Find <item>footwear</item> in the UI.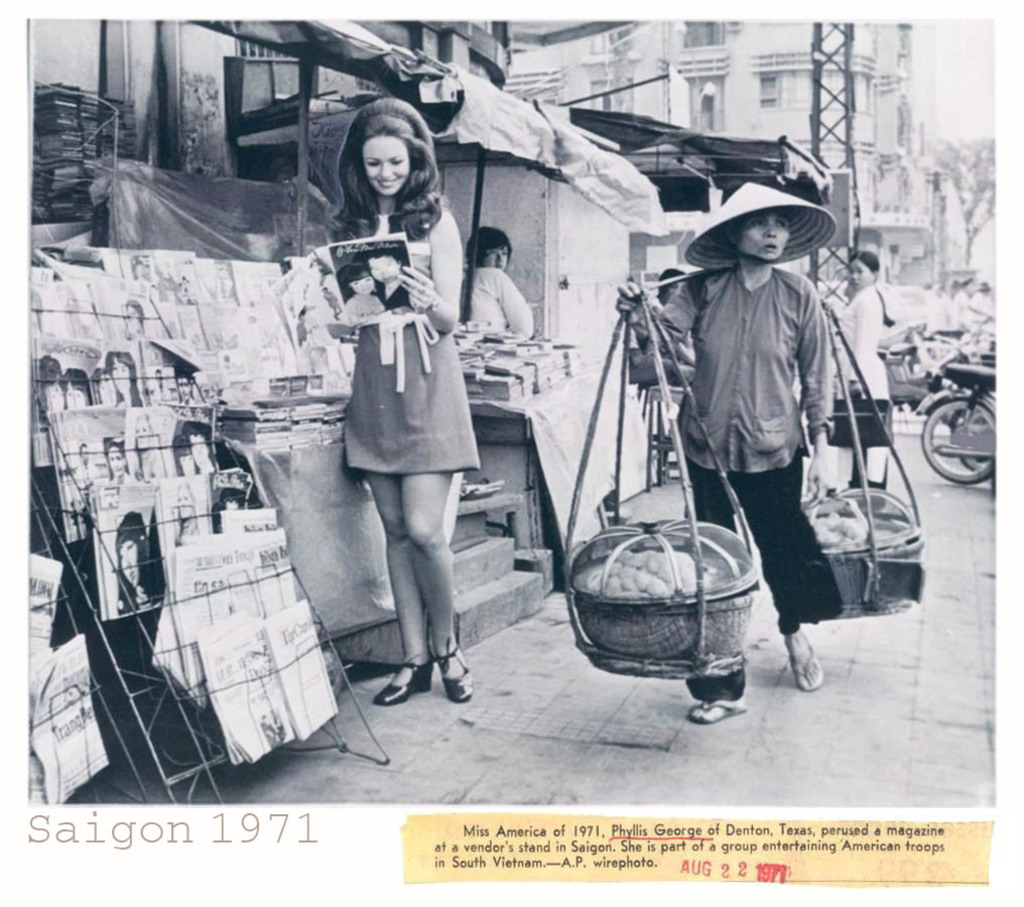
UI element at [439,648,474,701].
